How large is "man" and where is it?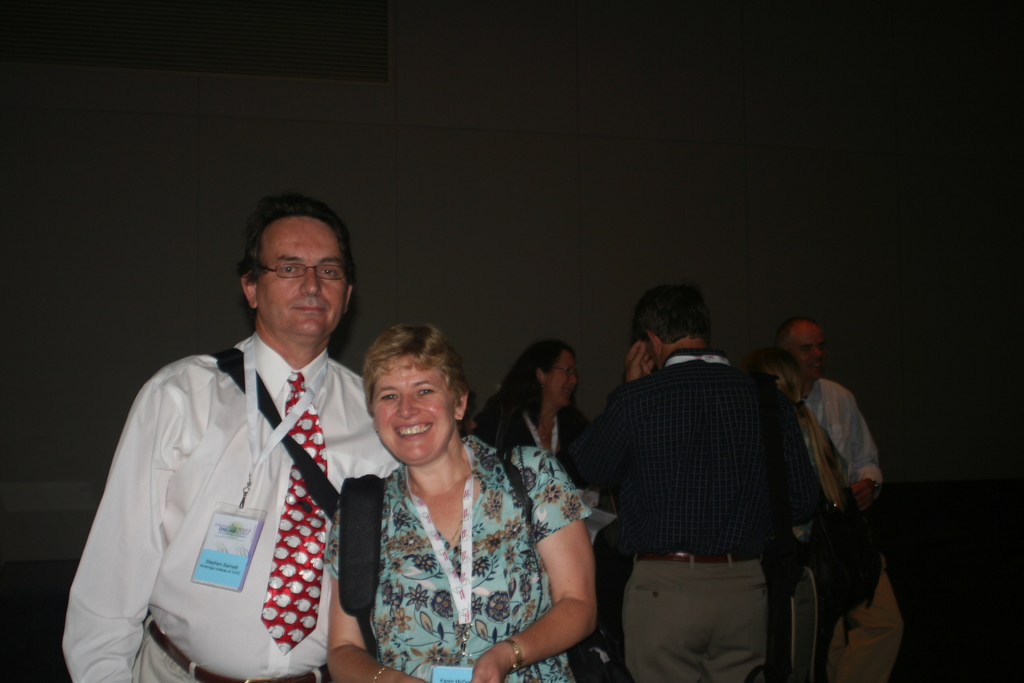
Bounding box: [774, 318, 906, 682].
